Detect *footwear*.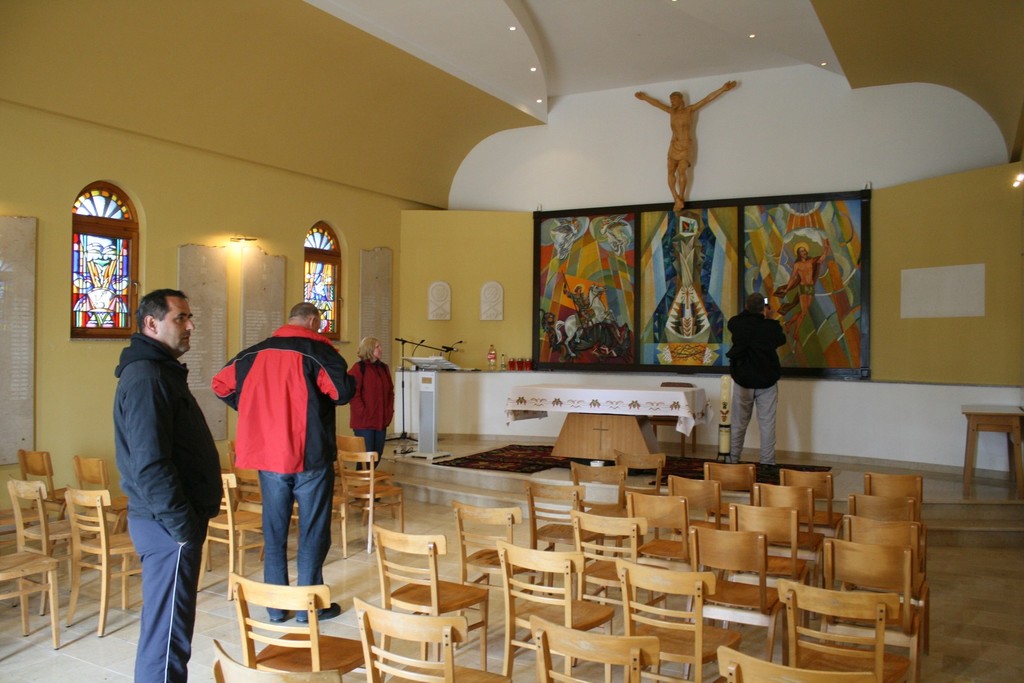
Detected at region(757, 460, 783, 474).
